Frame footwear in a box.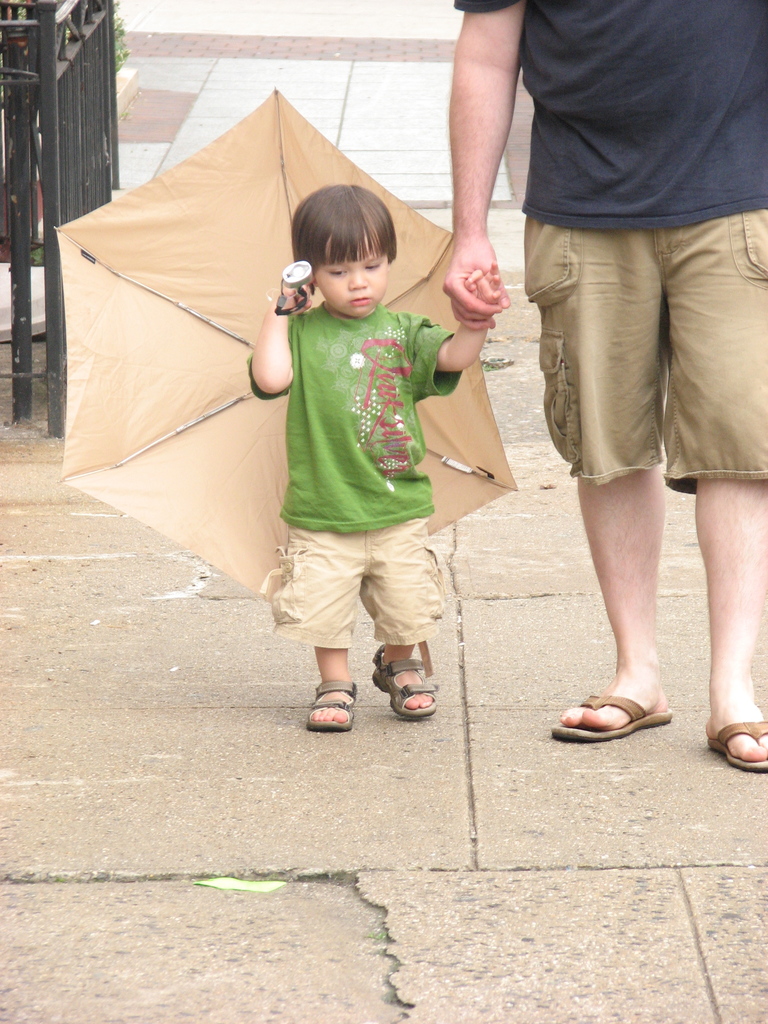
locate(374, 650, 447, 724).
